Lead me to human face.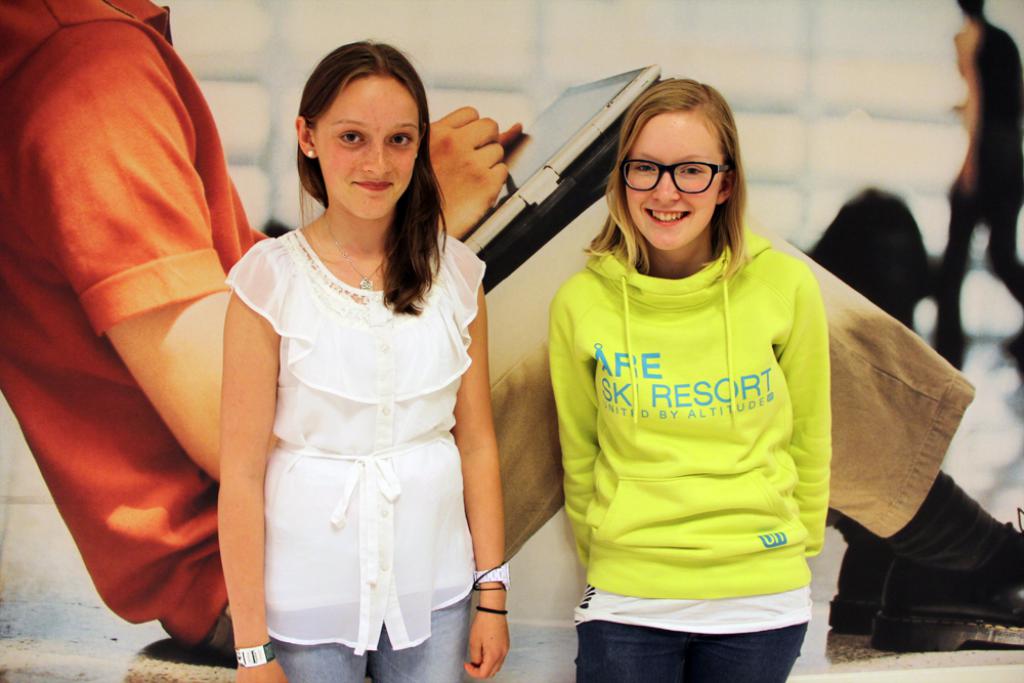
Lead to select_region(625, 98, 726, 248).
